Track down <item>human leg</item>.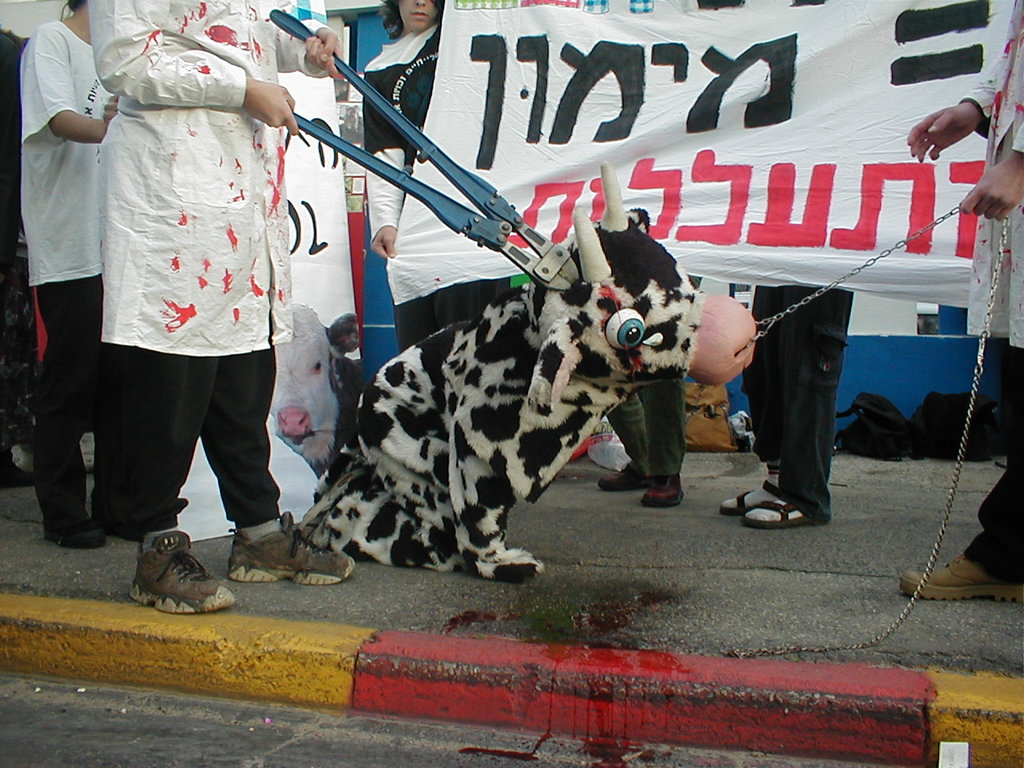
Tracked to [x1=28, y1=274, x2=106, y2=546].
